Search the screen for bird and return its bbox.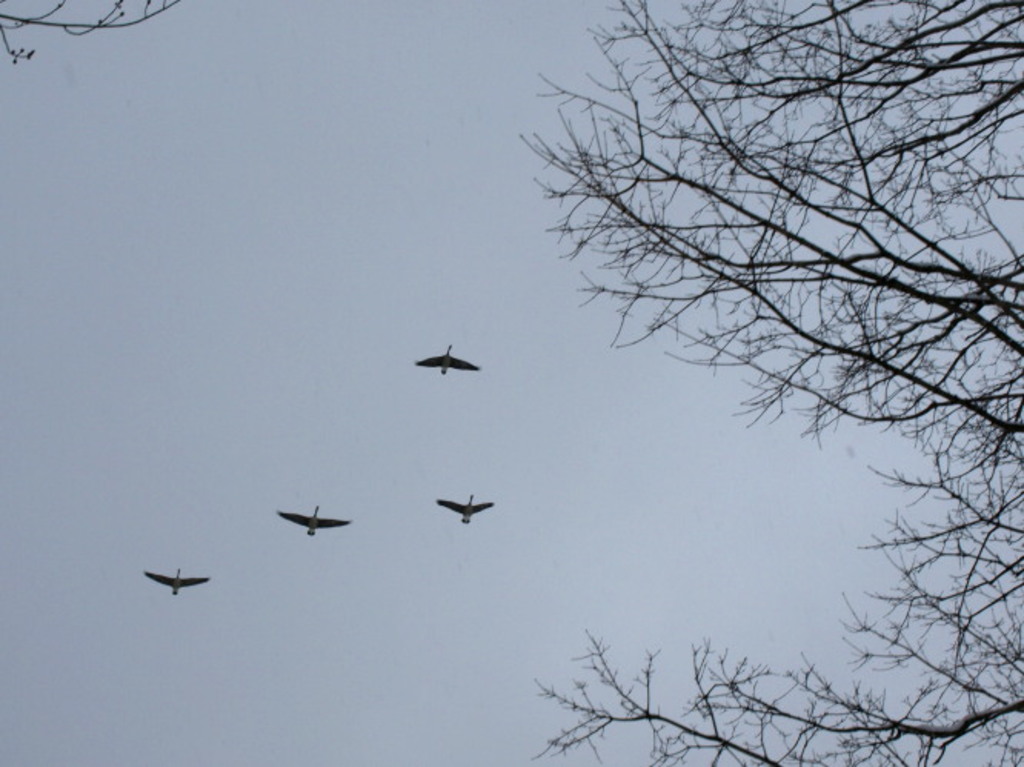
Found: 437 493 501 527.
